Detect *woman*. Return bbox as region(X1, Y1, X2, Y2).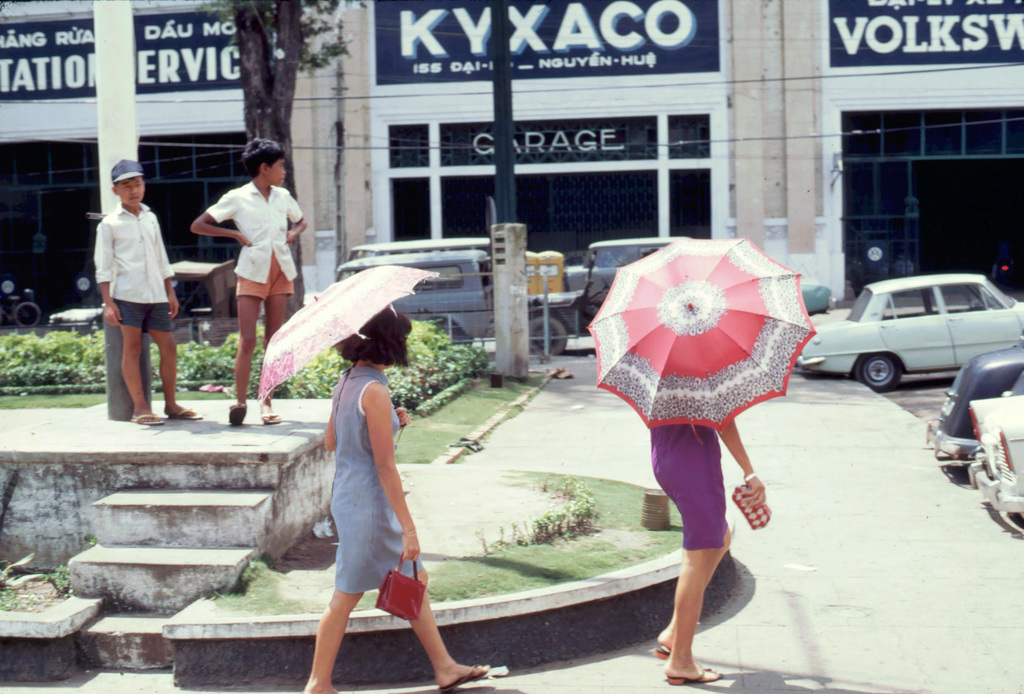
region(299, 309, 509, 693).
